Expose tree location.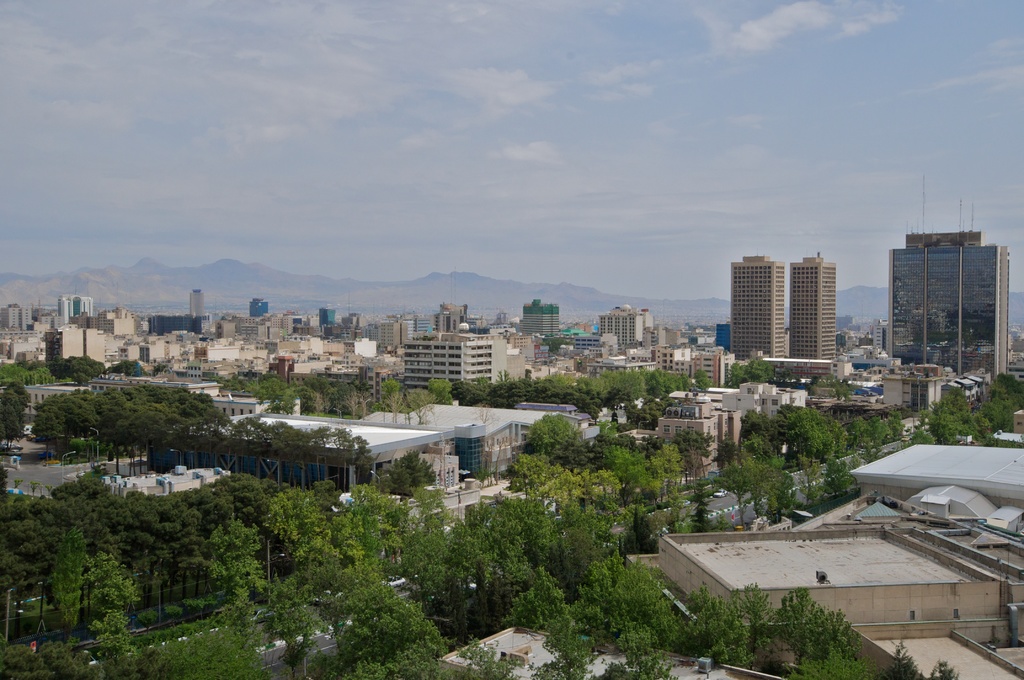
Exposed at rect(687, 500, 712, 529).
